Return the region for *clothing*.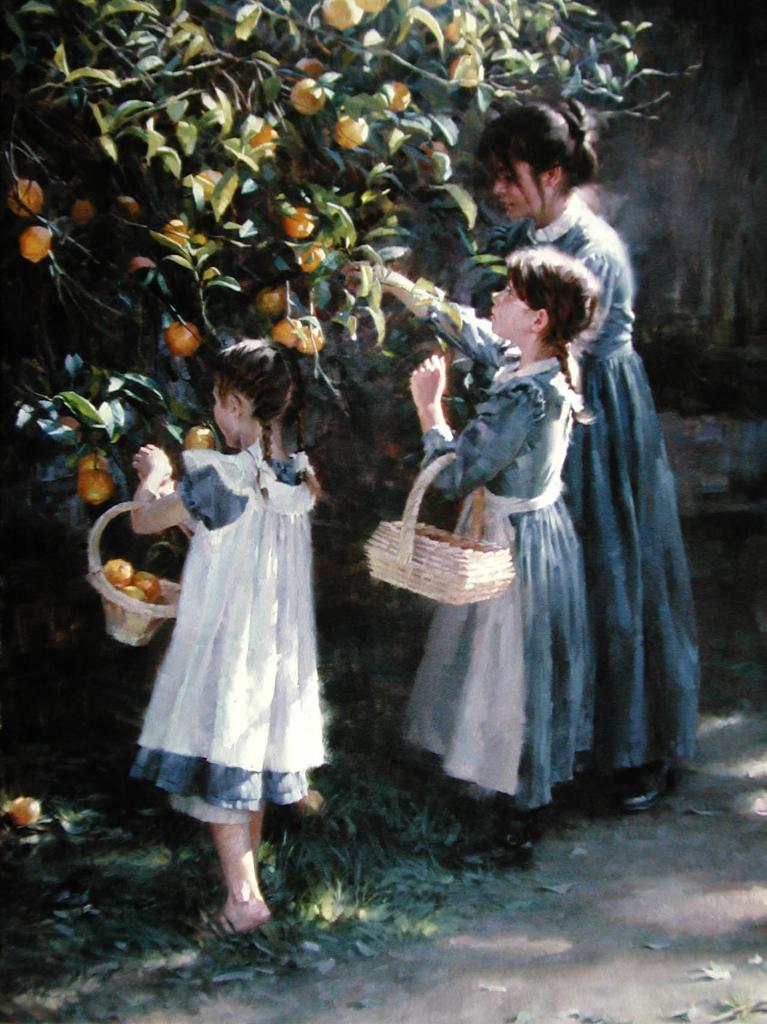
[x1=134, y1=408, x2=328, y2=806].
